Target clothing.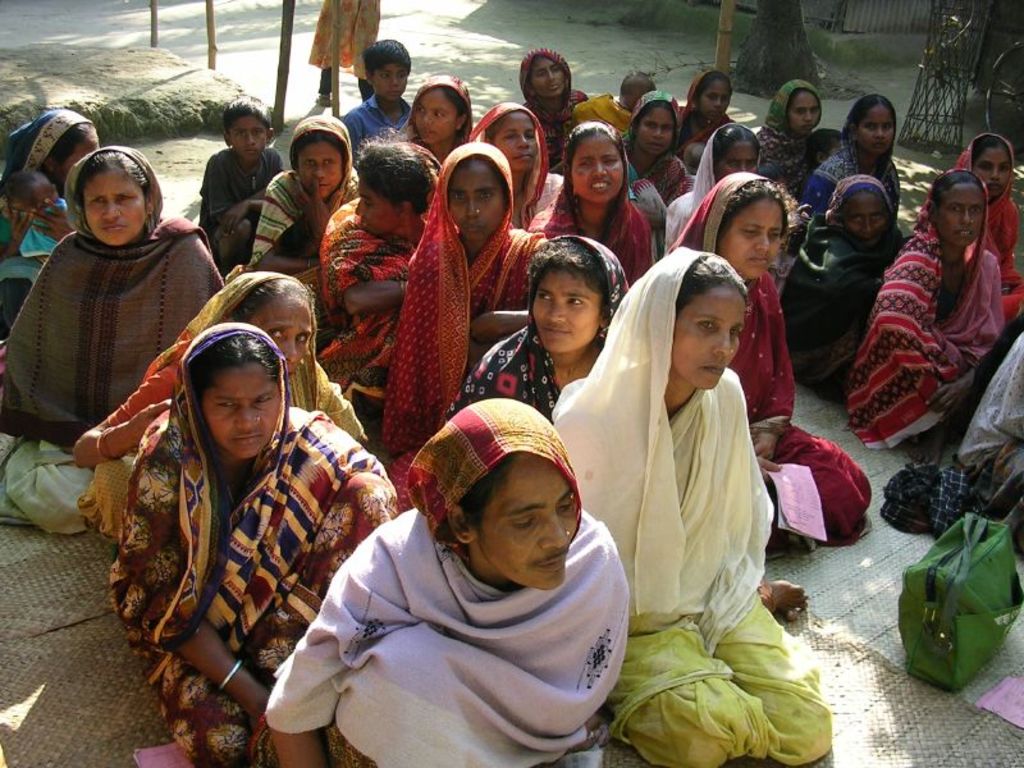
Target region: BBox(389, 72, 476, 165).
